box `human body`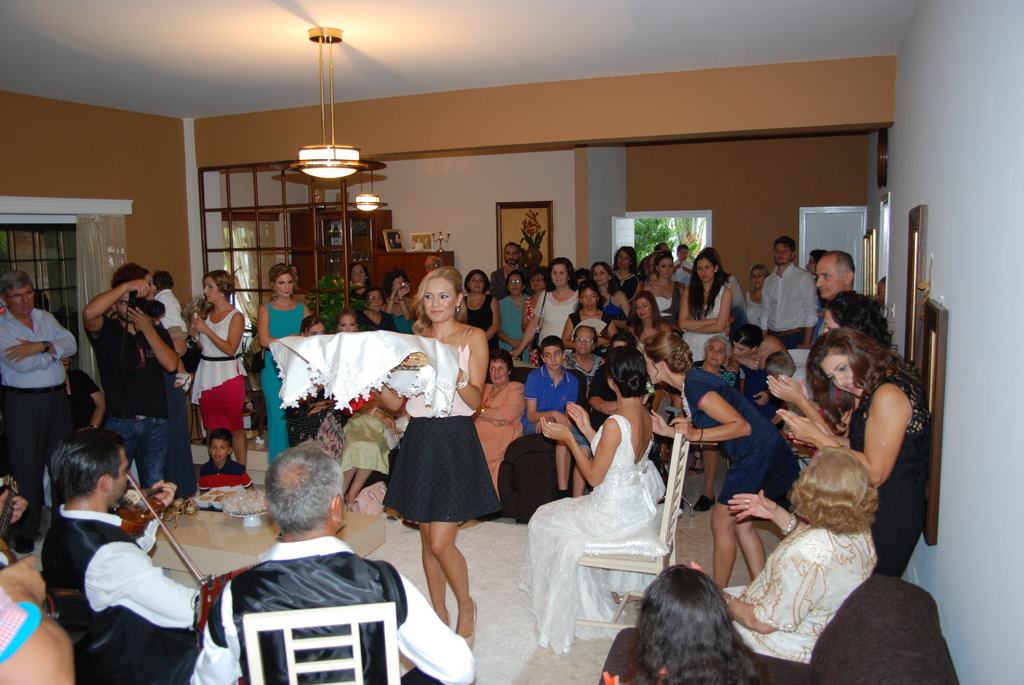
{"x1": 198, "y1": 425, "x2": 255, "y2": 493}
